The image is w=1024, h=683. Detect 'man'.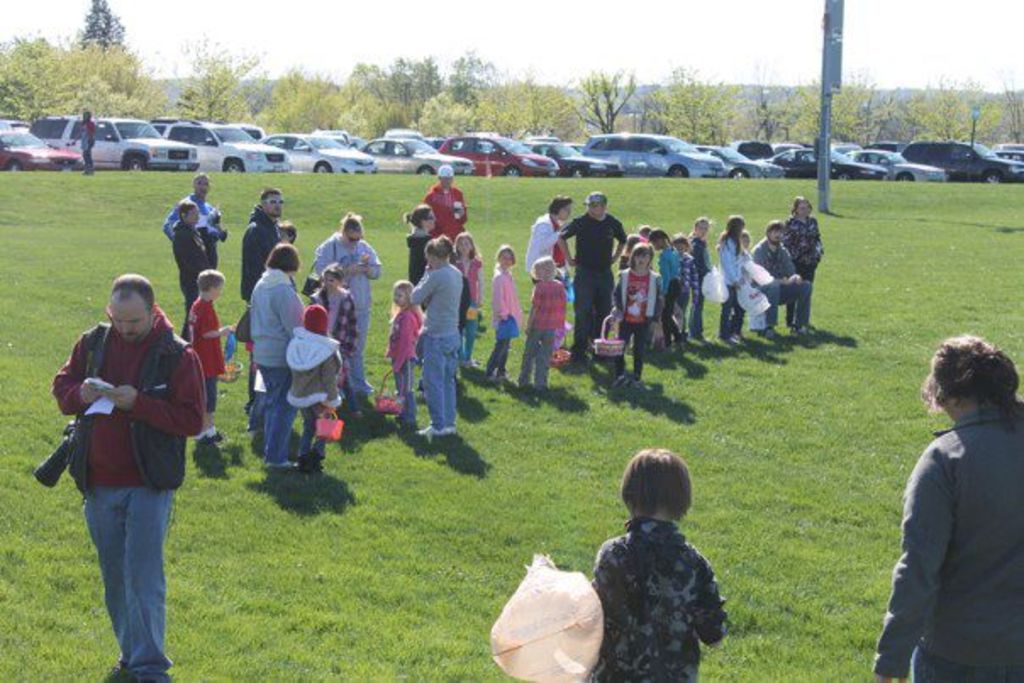
Detection: [x1=163, y1=169, x2=220, y2=269].
